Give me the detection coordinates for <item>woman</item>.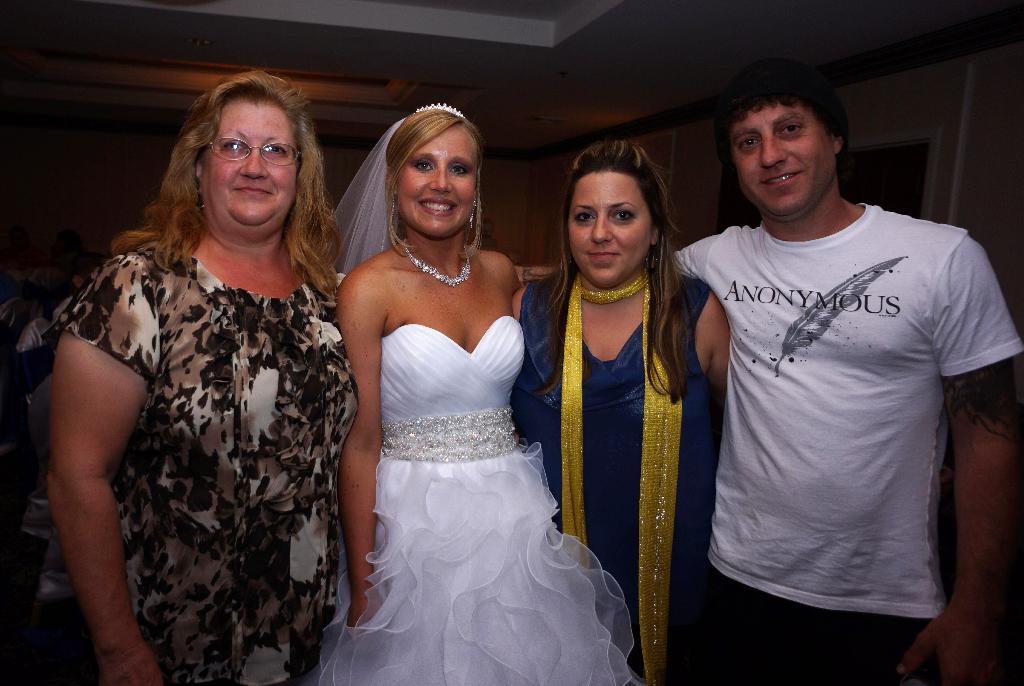
BBox(41, 67, 359, 685).
